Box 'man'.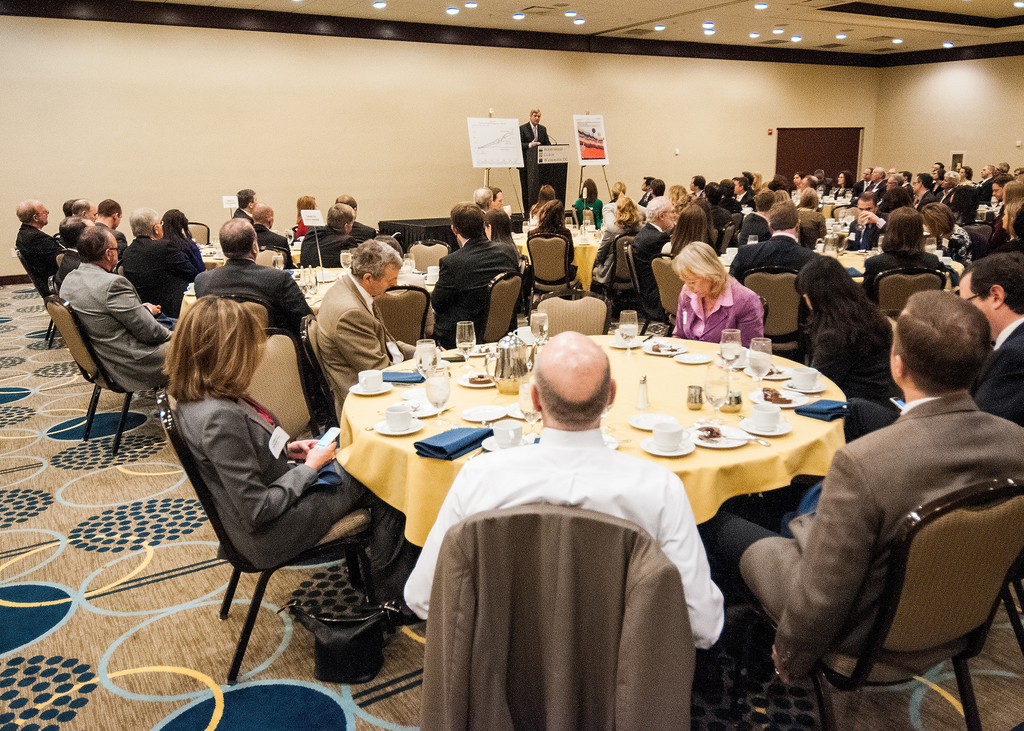
687/173/707/197.
